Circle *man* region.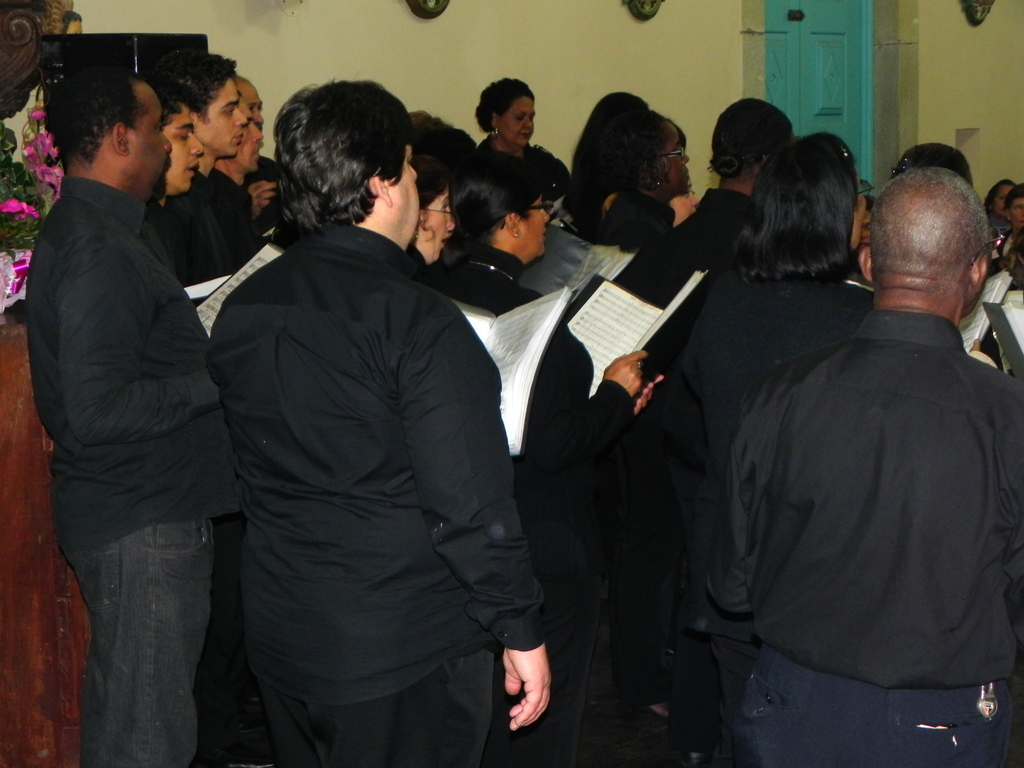
Region: (left=712, top=164, right=1023, bottom=767).
